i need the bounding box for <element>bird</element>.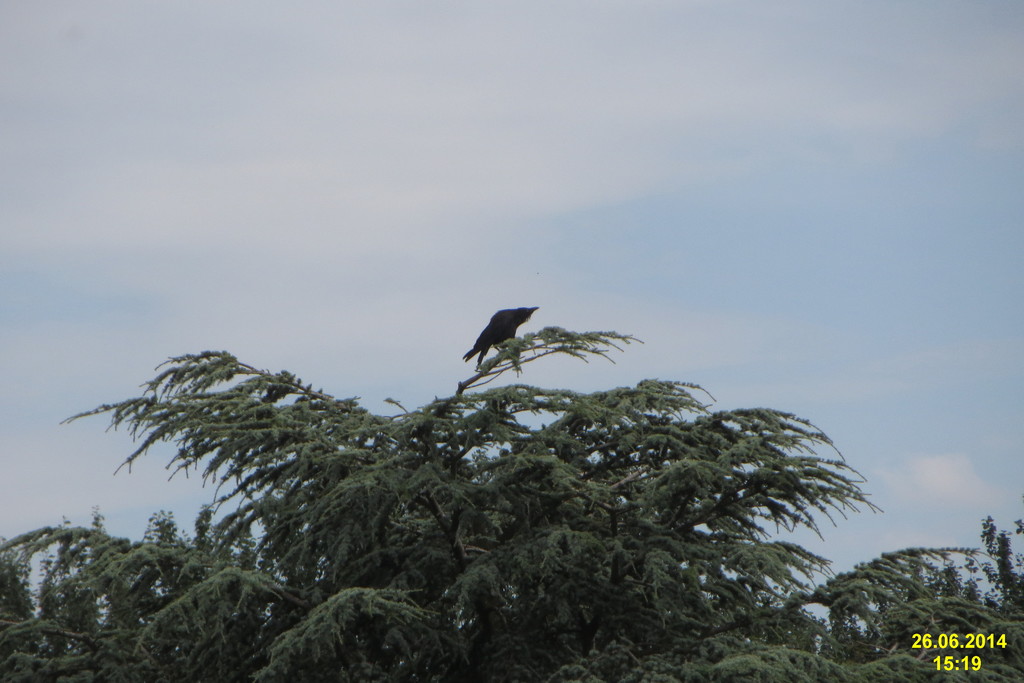
Here it is: box=[460, 303, 541, 378].
